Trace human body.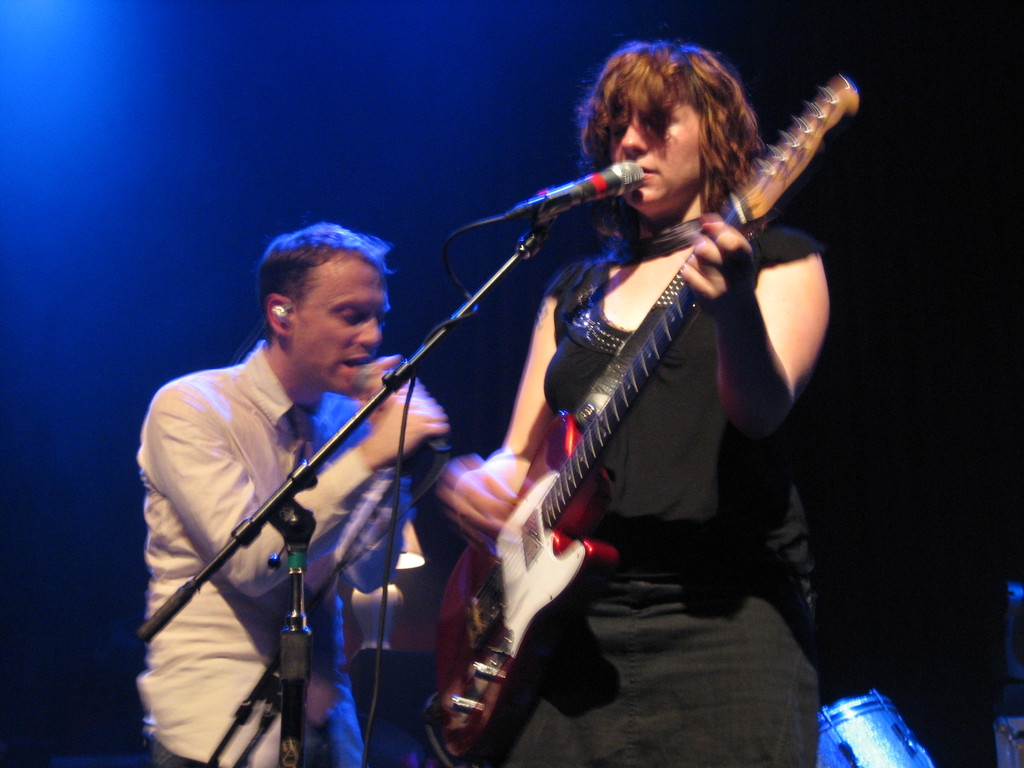
Traced to BBox(134, 341, 456, 767).
